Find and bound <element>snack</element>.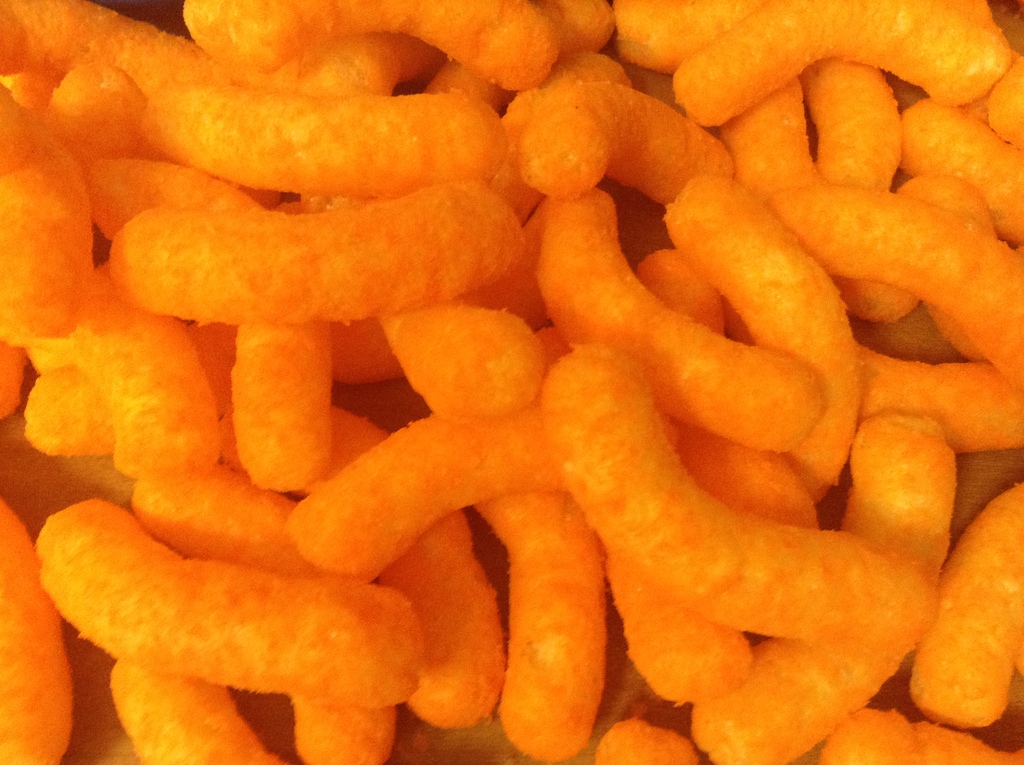
Bound: [0,0,1023,764].
